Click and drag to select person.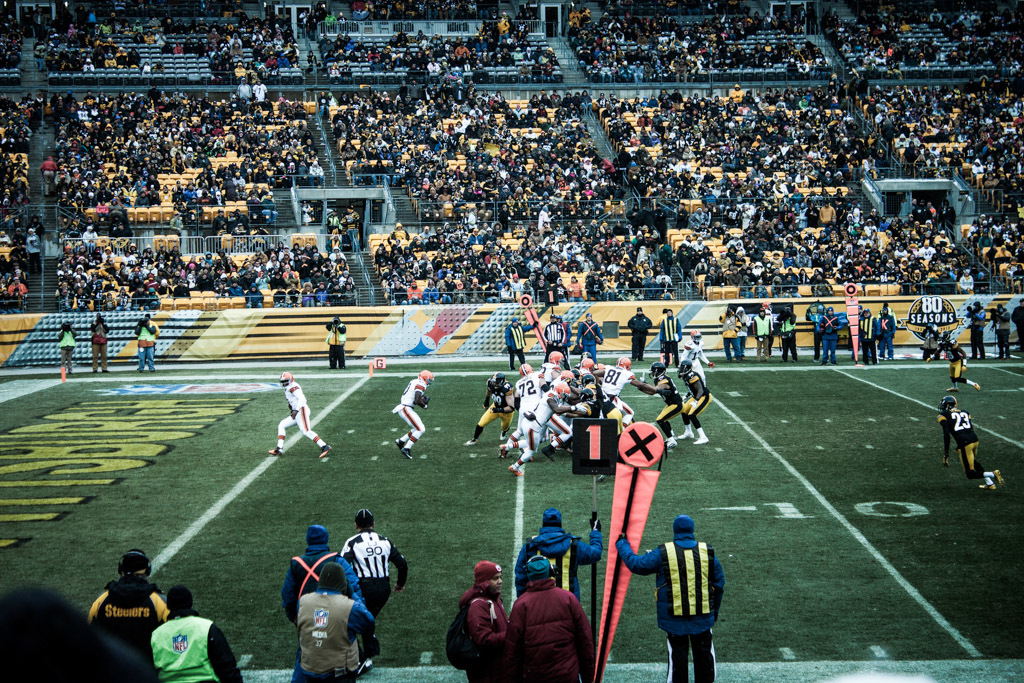
Selection: pyautogui.locateOnScreen(147, 580, 248, 682).
